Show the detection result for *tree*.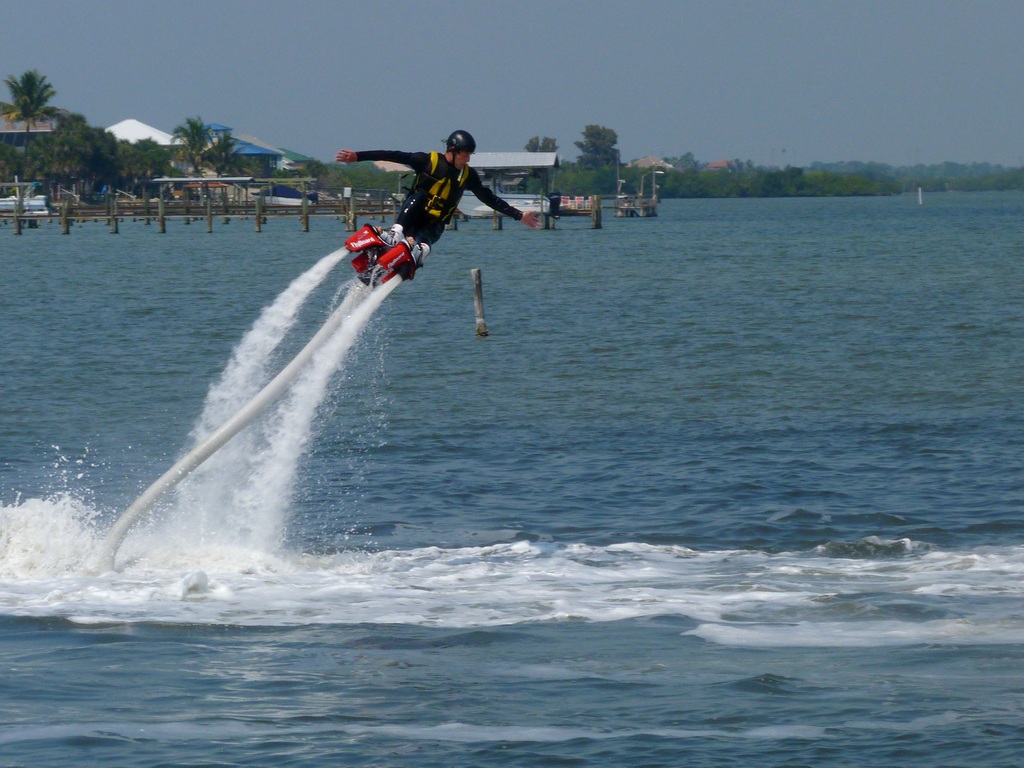
[570, 124, 620, 166].
